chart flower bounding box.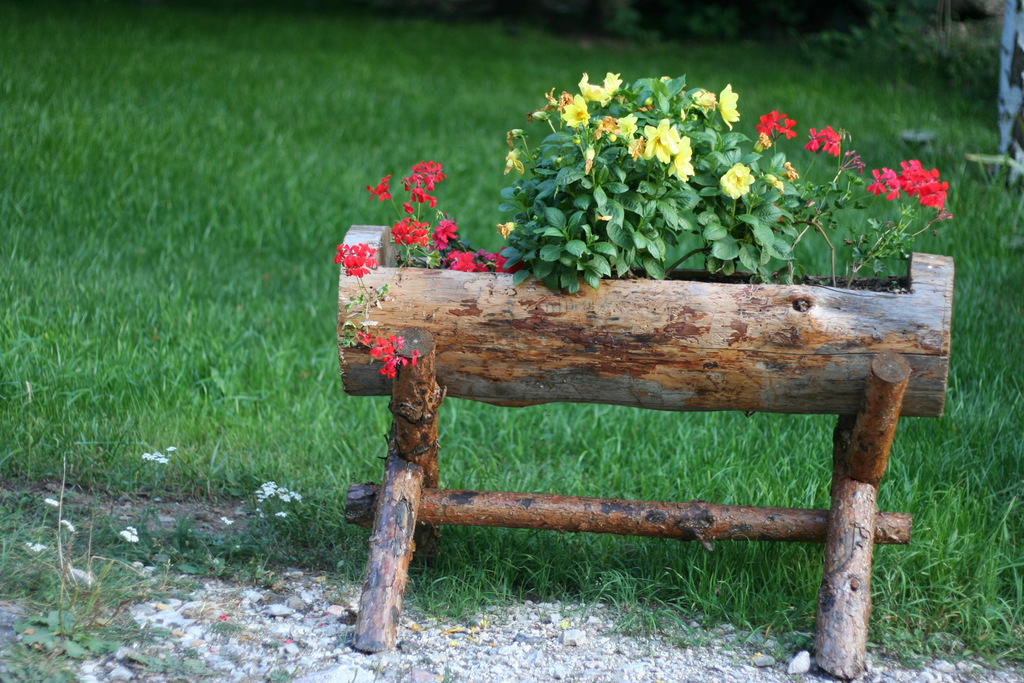
Charted: (left=130, top=535, right=139, bottom=544).
